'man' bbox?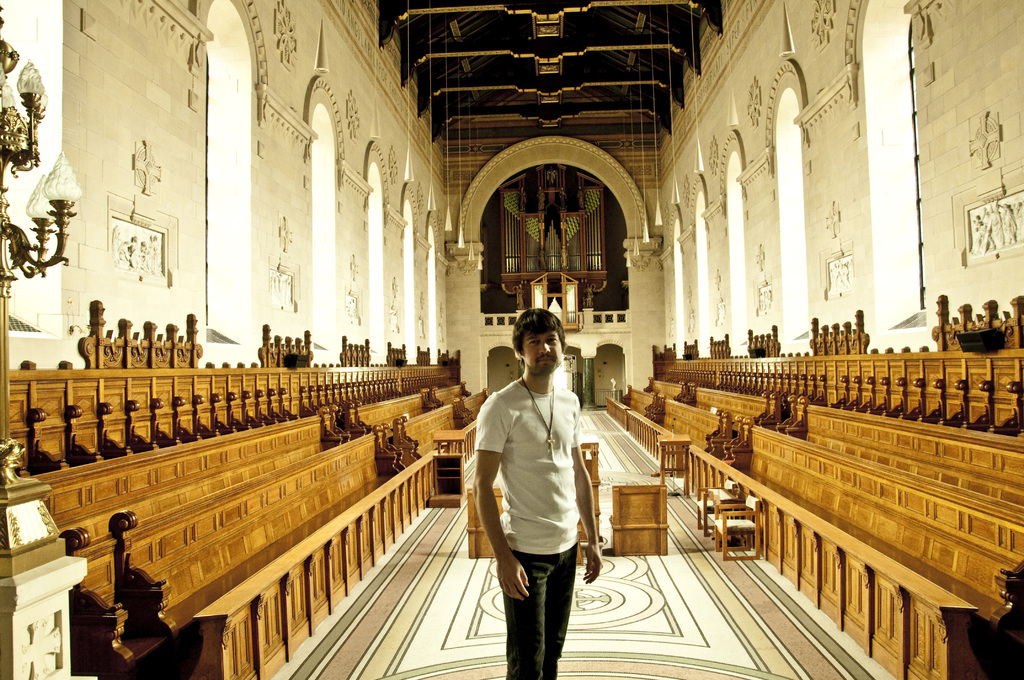
477:312:614:678
